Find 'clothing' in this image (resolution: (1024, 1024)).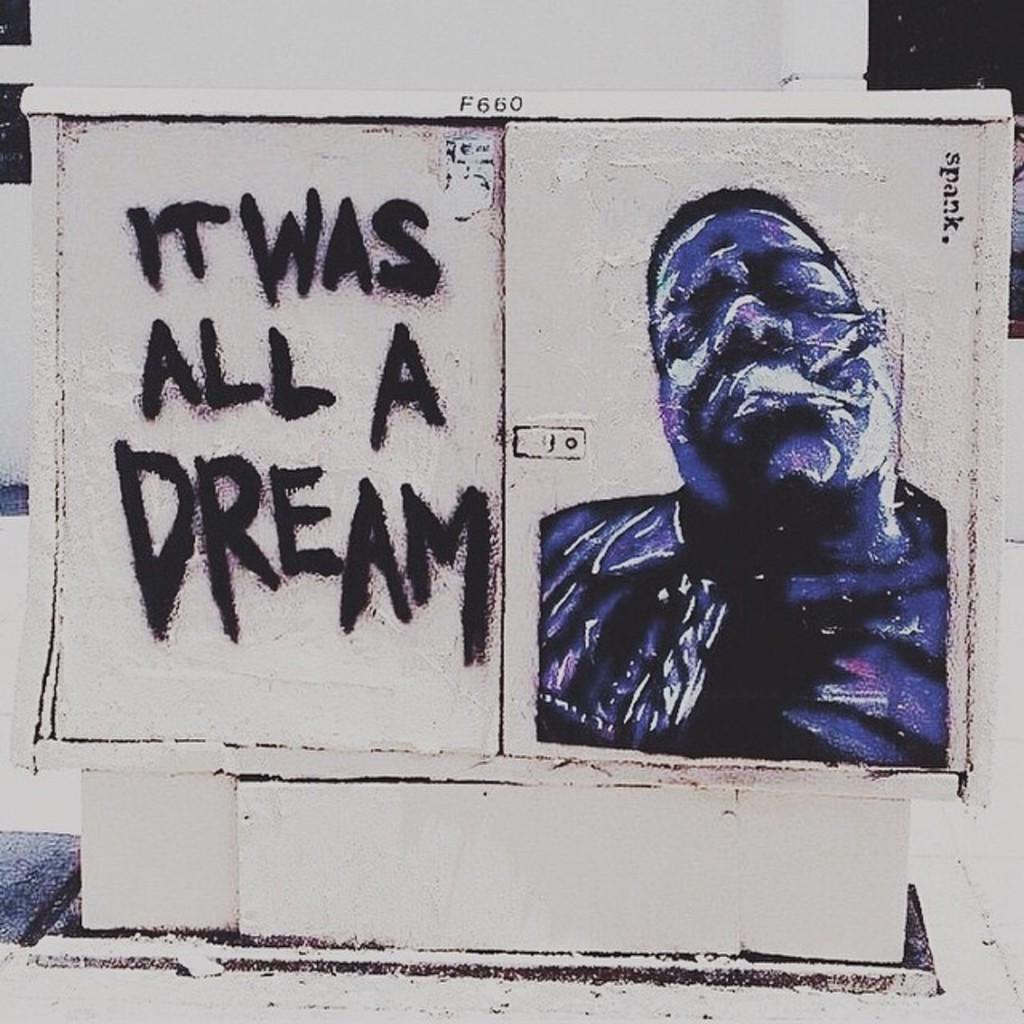
x1=539 y1=472 x2=958 y2=747.
